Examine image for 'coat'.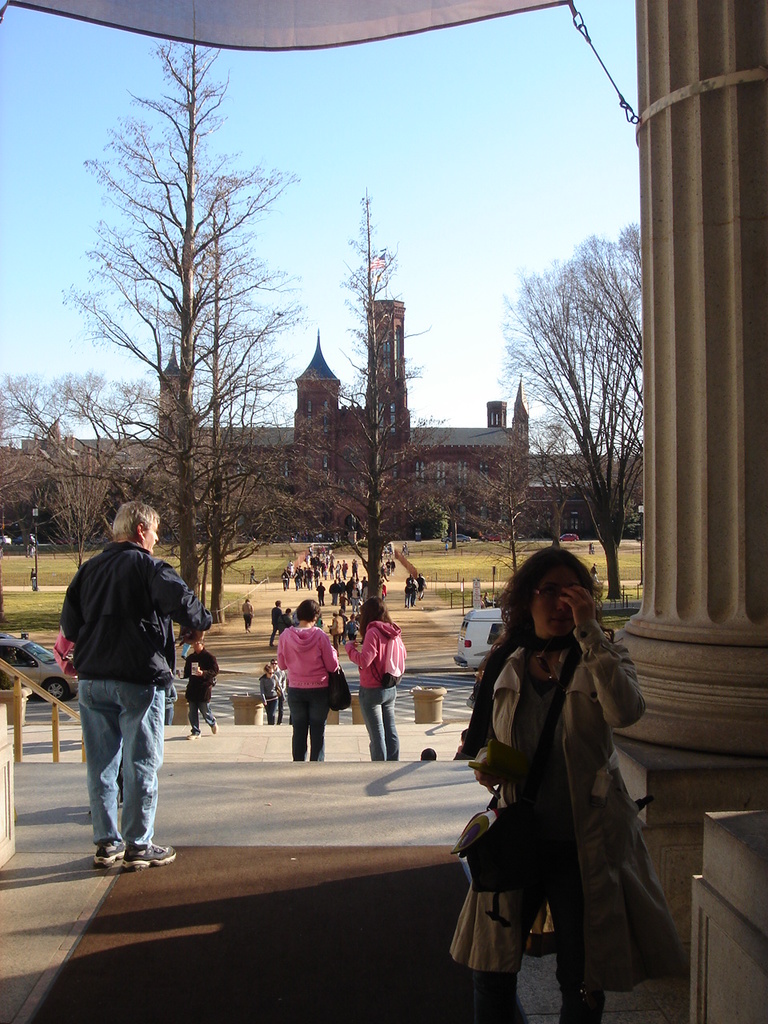
Examination result: 182,651,220,702.
